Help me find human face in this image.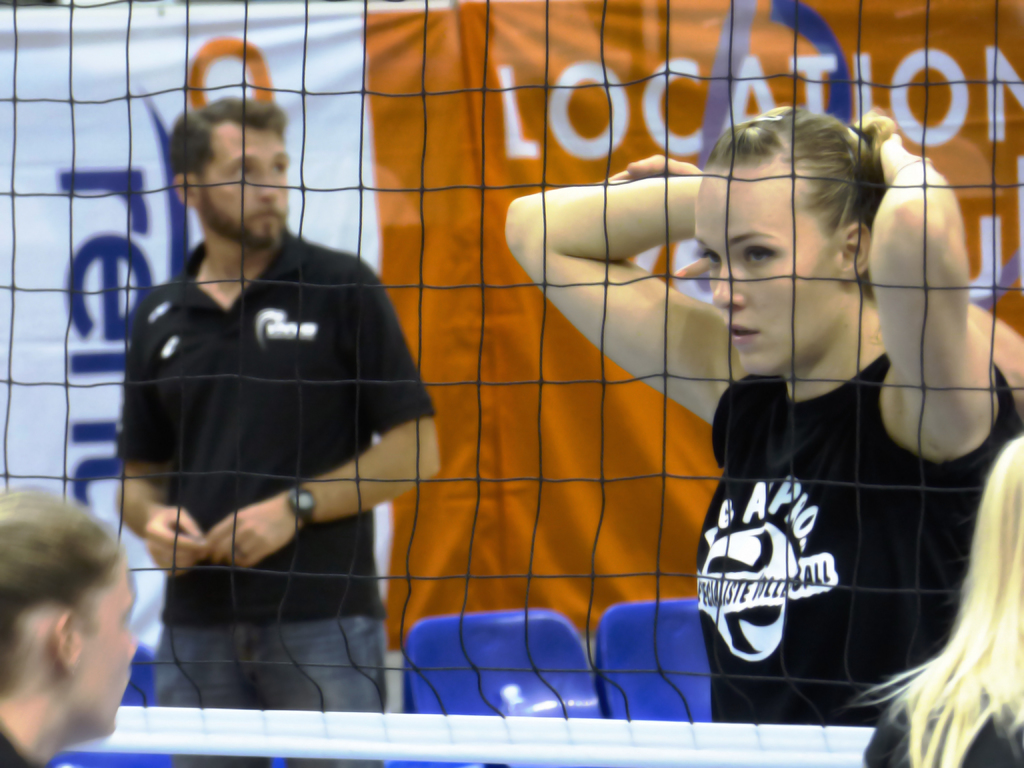
Found it: [688, 168, 840, 376].
